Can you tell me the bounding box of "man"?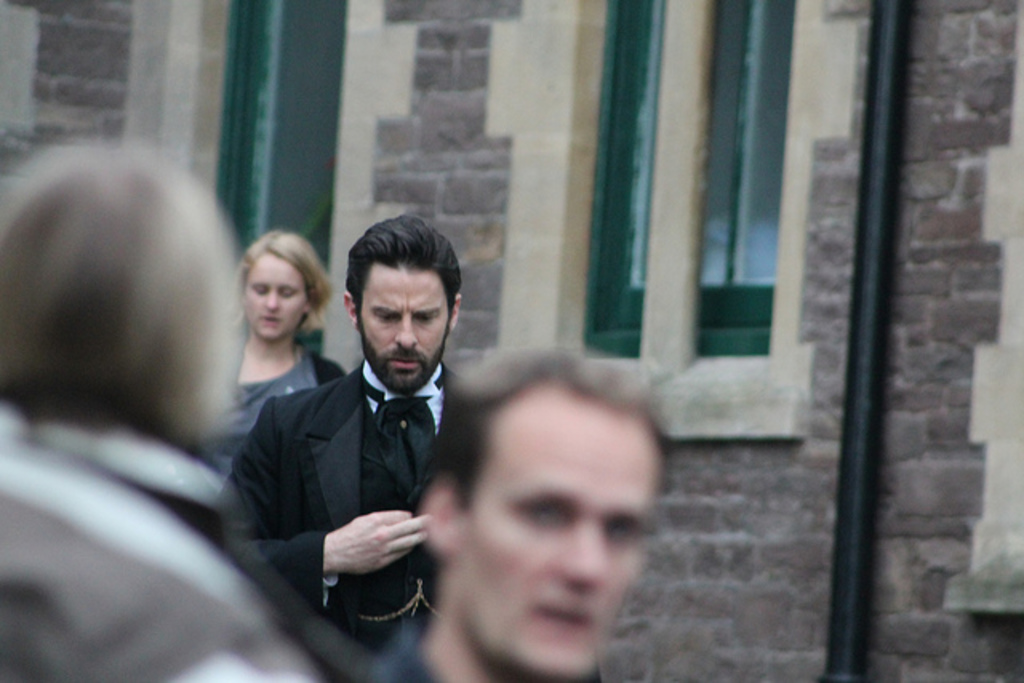
<bbox>219, 213, 467, 645</bbox>.
